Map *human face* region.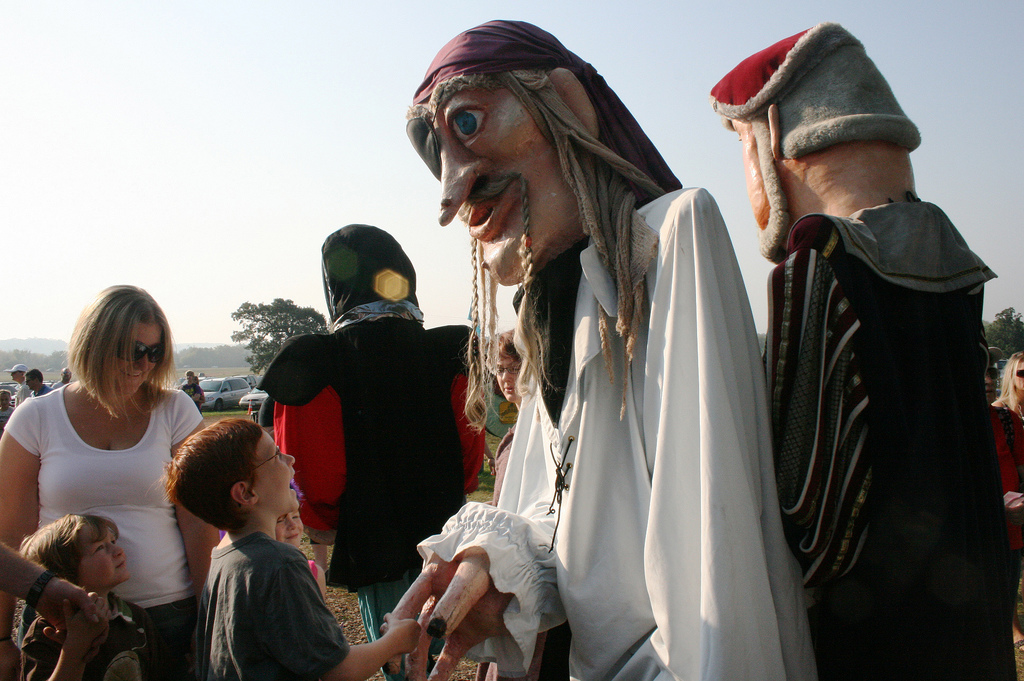
Mapped to region(76, 524, 125, 582).
